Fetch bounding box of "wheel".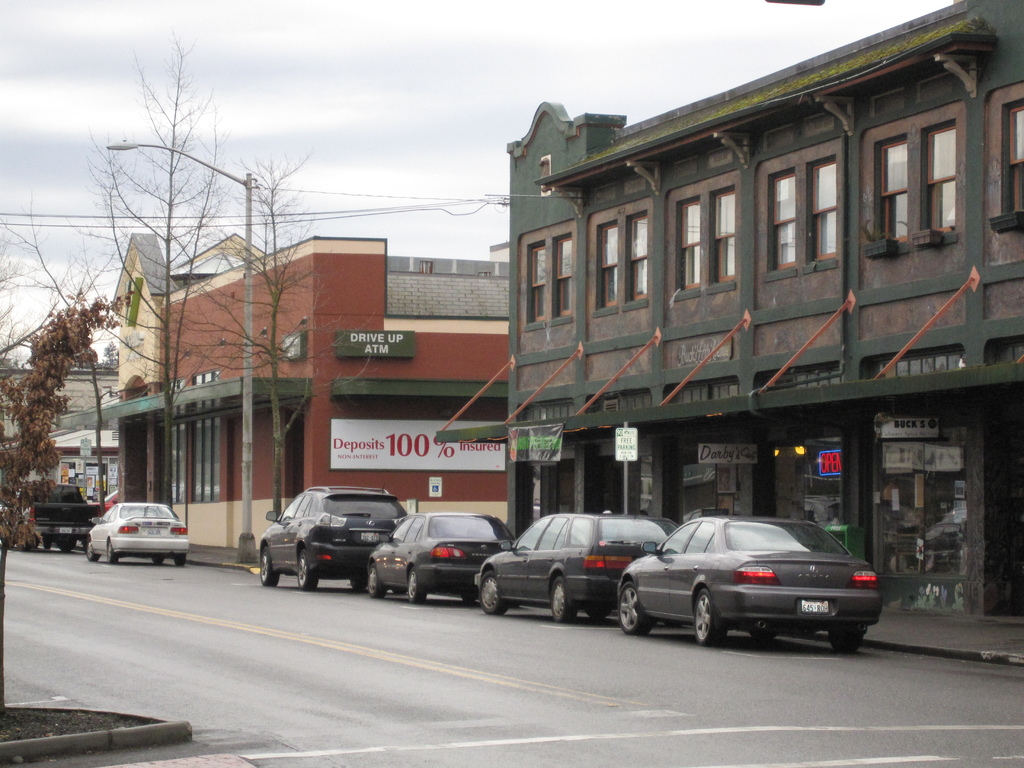
Bbox: [474,572,509,618].
